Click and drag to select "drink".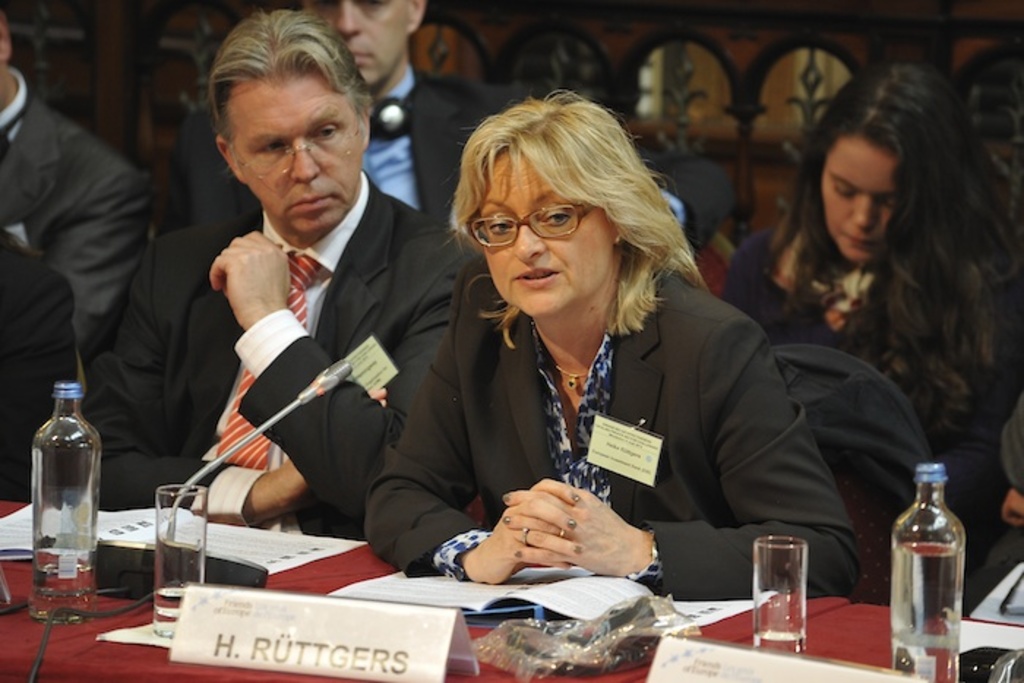
Selection: region(891, 546, 964, 682).
